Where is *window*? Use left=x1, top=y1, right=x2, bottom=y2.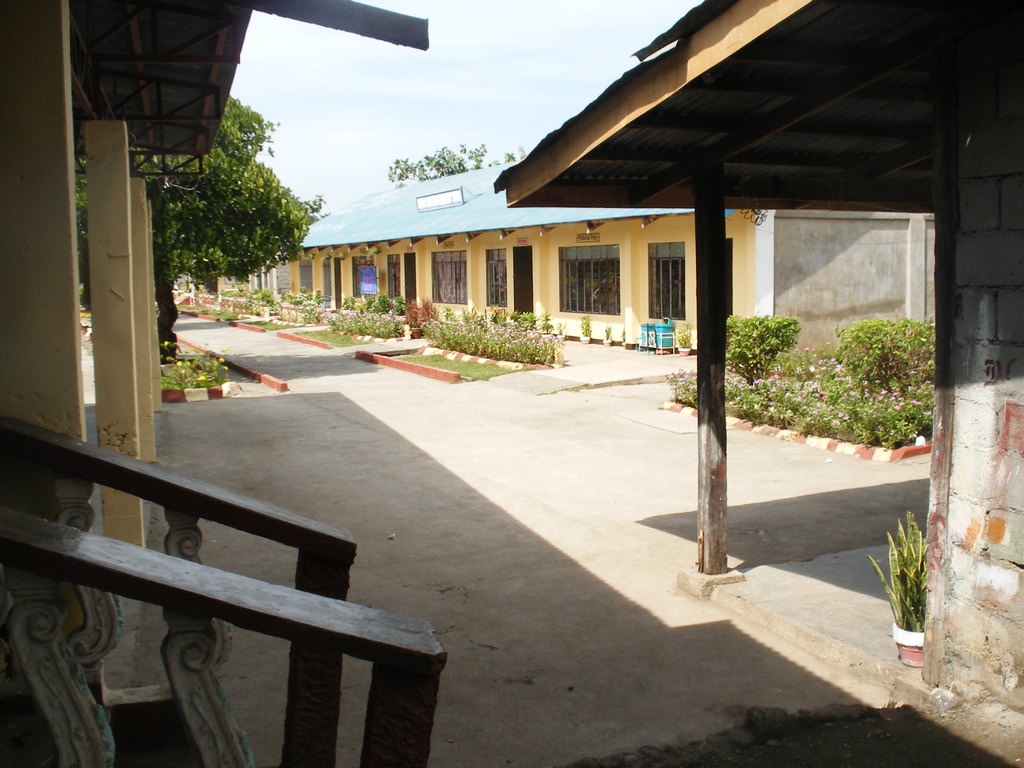
left=559, top=241, right=628, bottom=316.
